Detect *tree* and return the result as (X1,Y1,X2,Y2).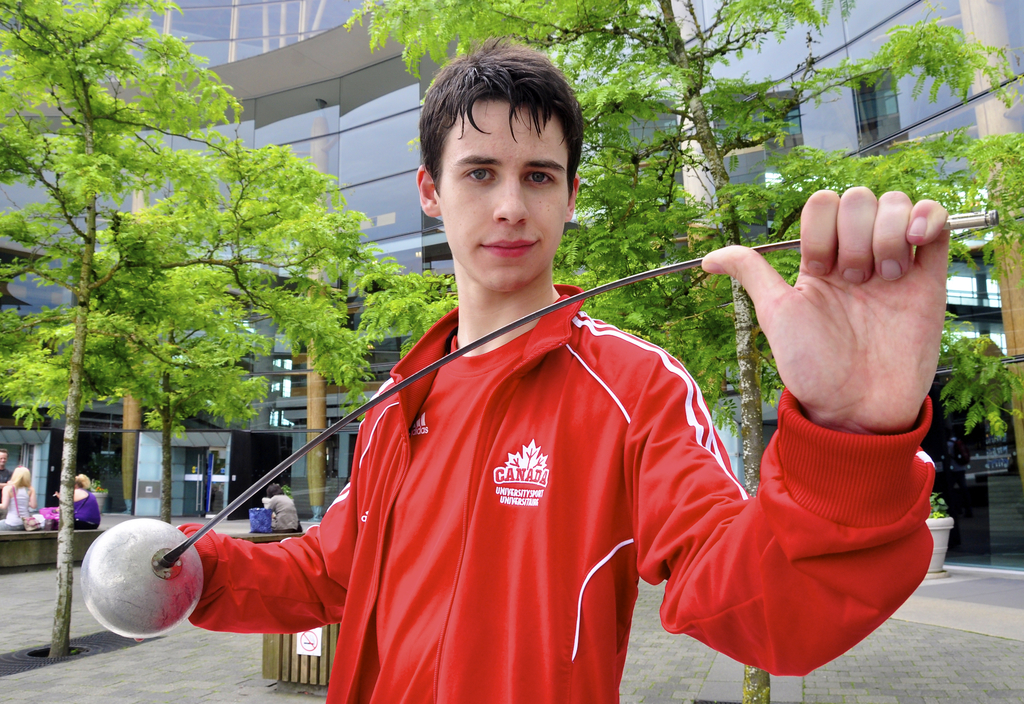
(335,0,1023,703).
